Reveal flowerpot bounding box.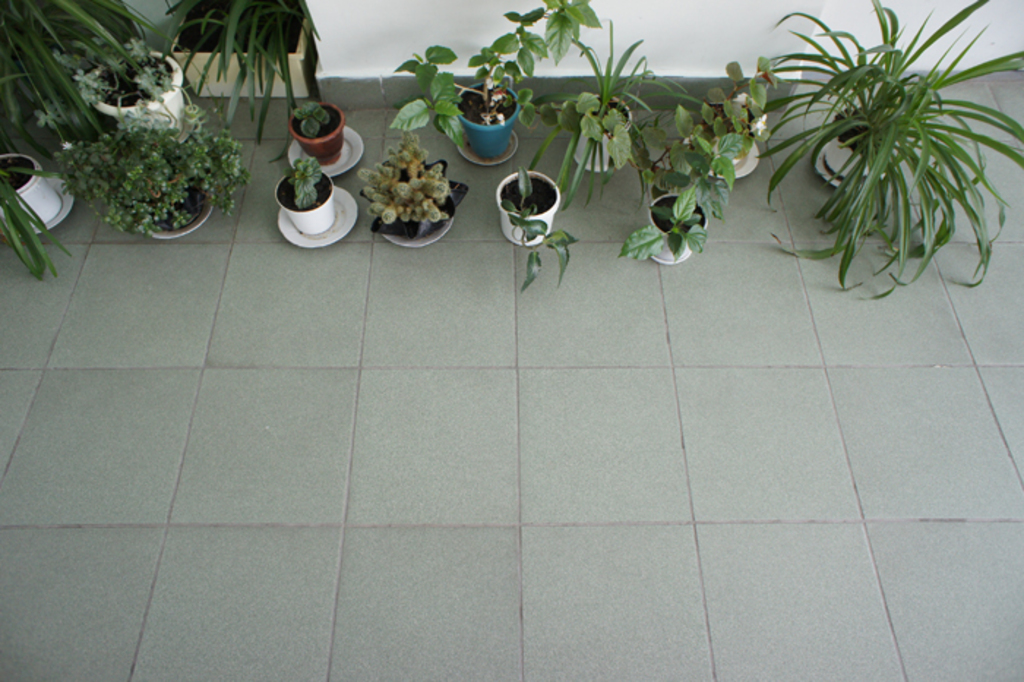
Revealed: [left=497, top=167, right=562, bottom=252].
